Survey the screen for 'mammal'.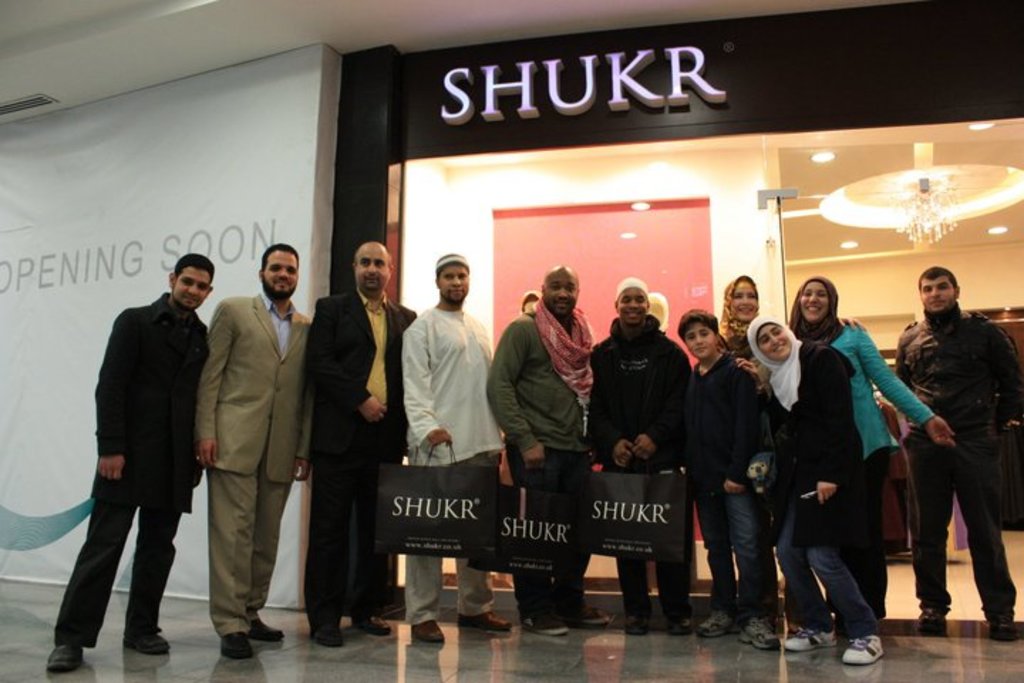
Survey found: 582:270:700:636.
